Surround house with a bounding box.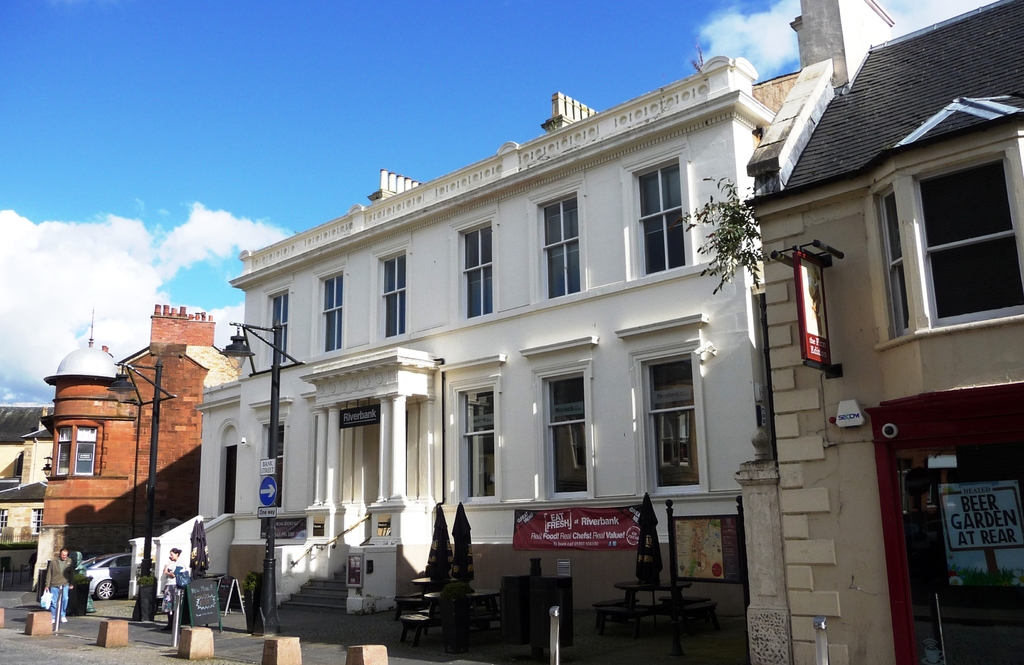
box(734, 0, 1023, 664).
